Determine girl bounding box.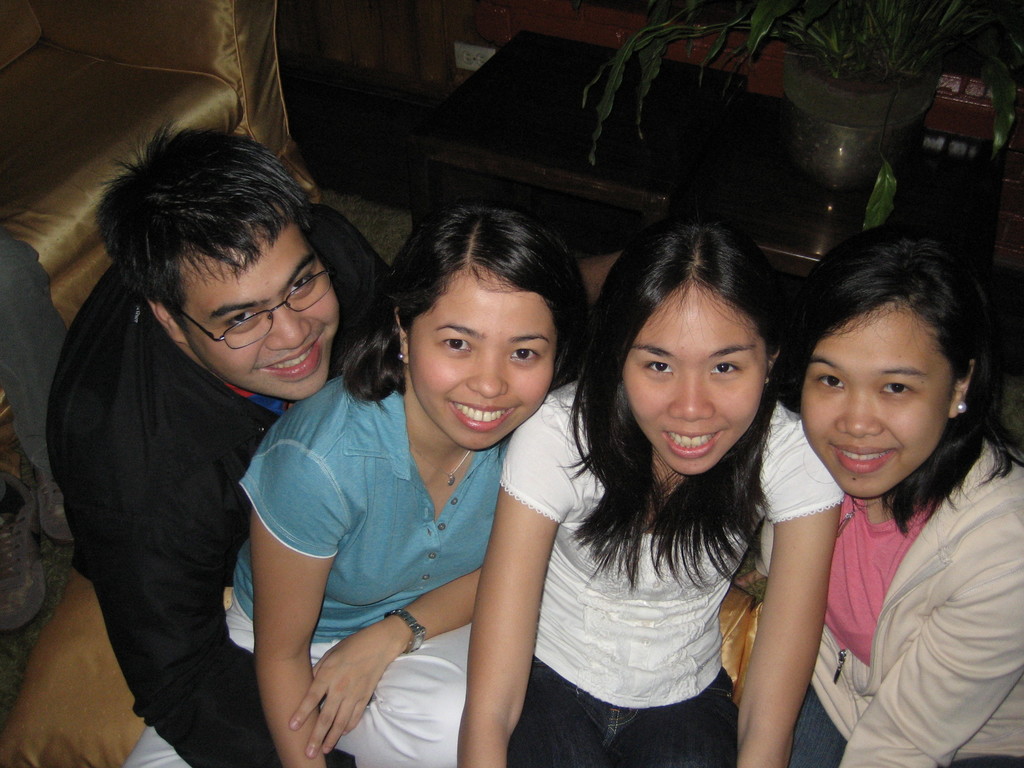
Determined: [737,227,1023,767].
